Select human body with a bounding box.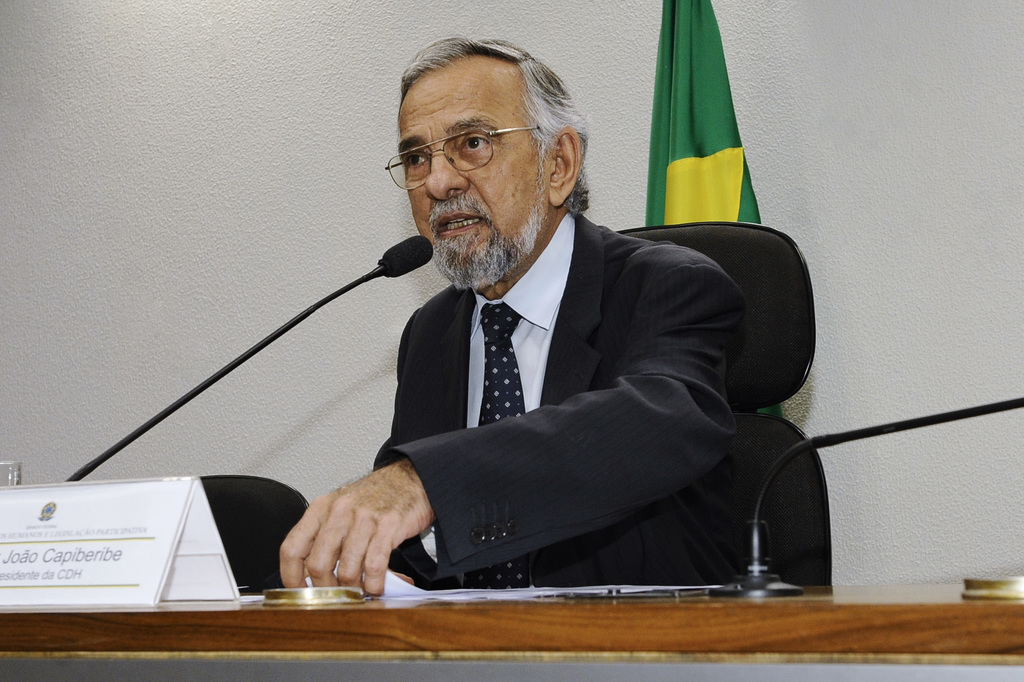
[x1=333, y1=70, x2=738, y2=616].
